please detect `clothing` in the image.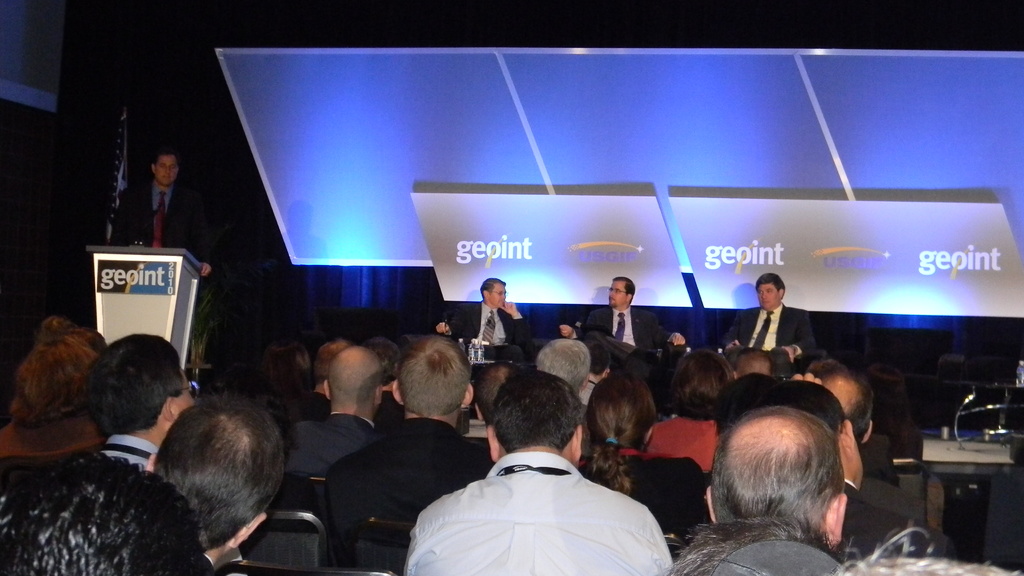
[410,439,671,570].
